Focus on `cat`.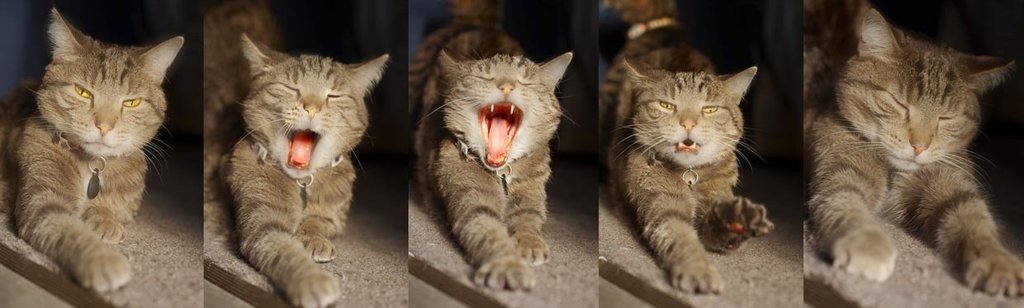
Focused at bbox(804, 2, 1023, 296).
